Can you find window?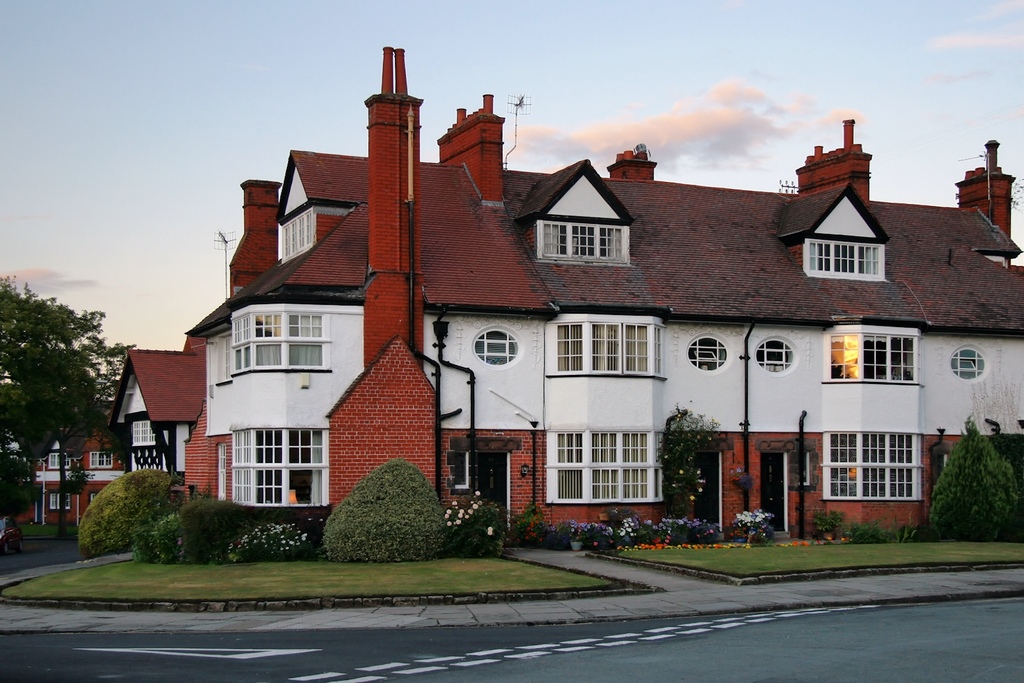
Yes, bounding box: Rect(532, 220, 630, 265).
